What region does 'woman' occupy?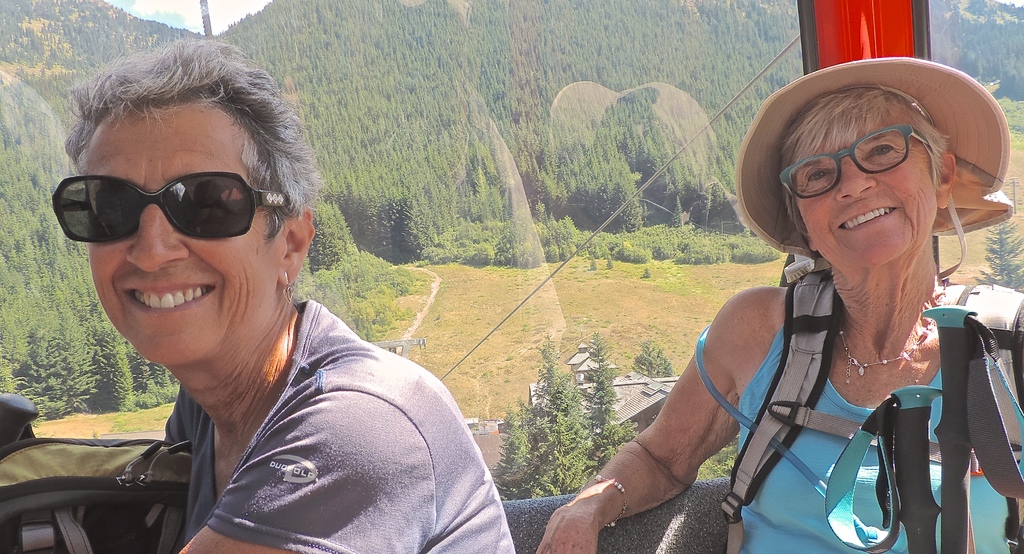
<bbox>50, 35, 522, 553</bbox>.
